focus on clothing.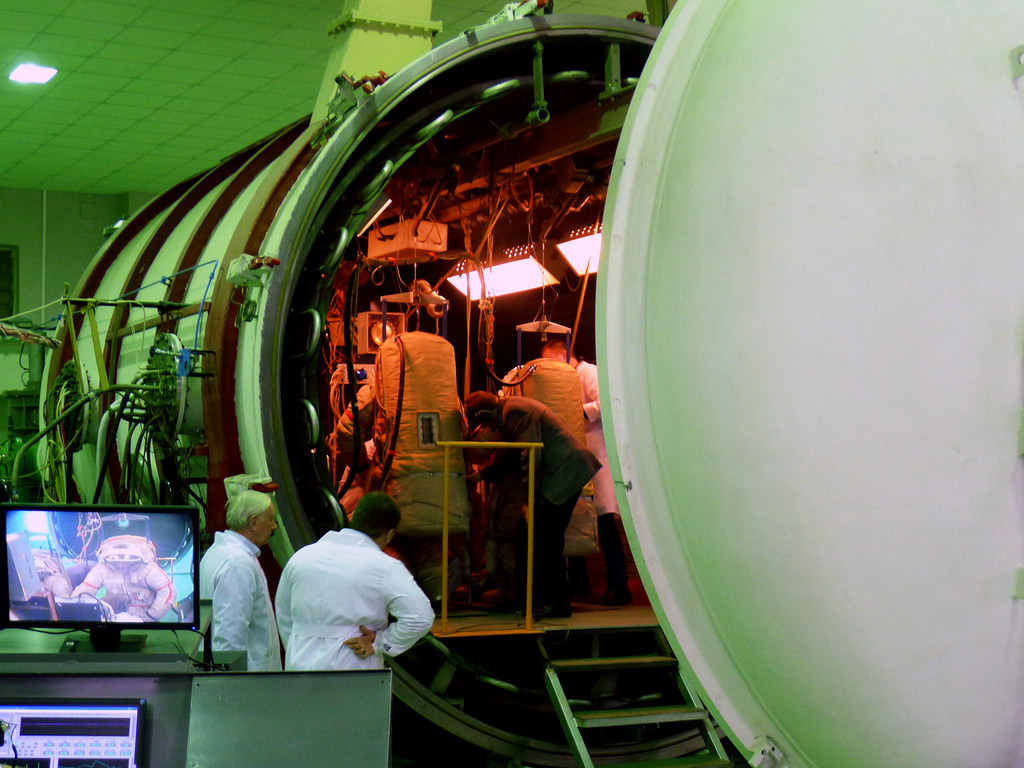
Focused at 72/562/175/621.
